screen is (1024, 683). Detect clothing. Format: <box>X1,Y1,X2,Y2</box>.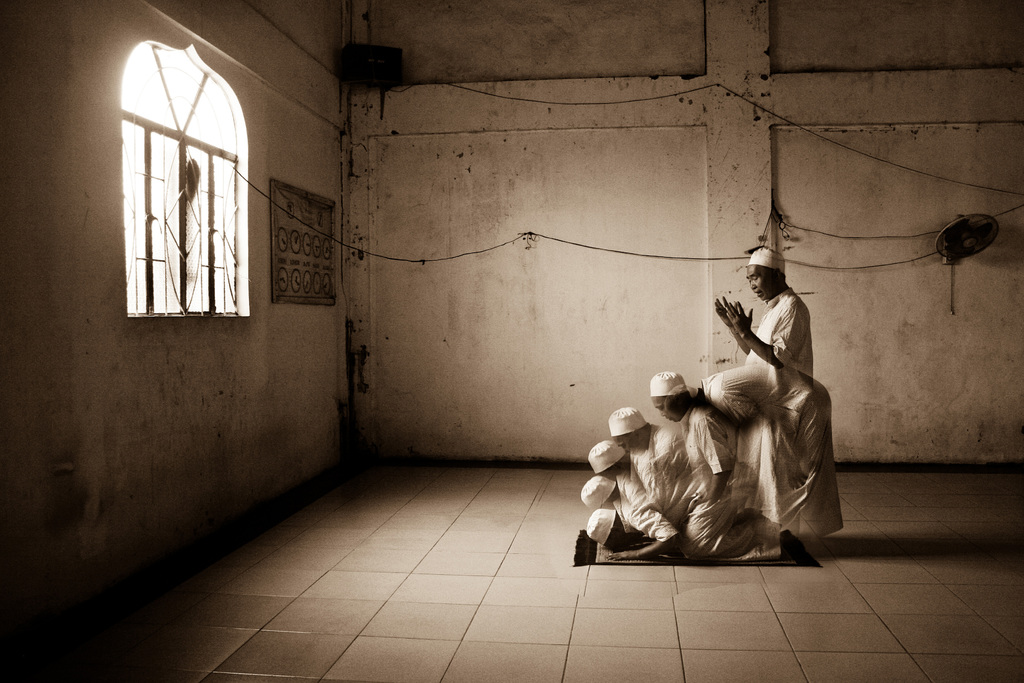
<box>614,481,677,533</box>.
